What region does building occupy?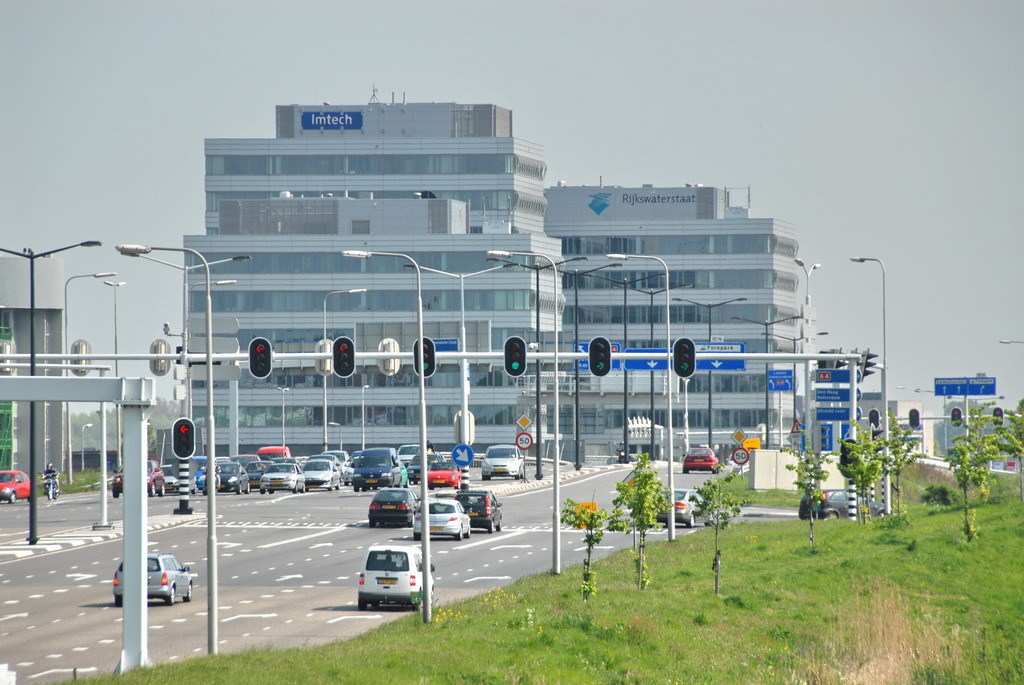
[left=547, top=187, right=809, bottom=464].
